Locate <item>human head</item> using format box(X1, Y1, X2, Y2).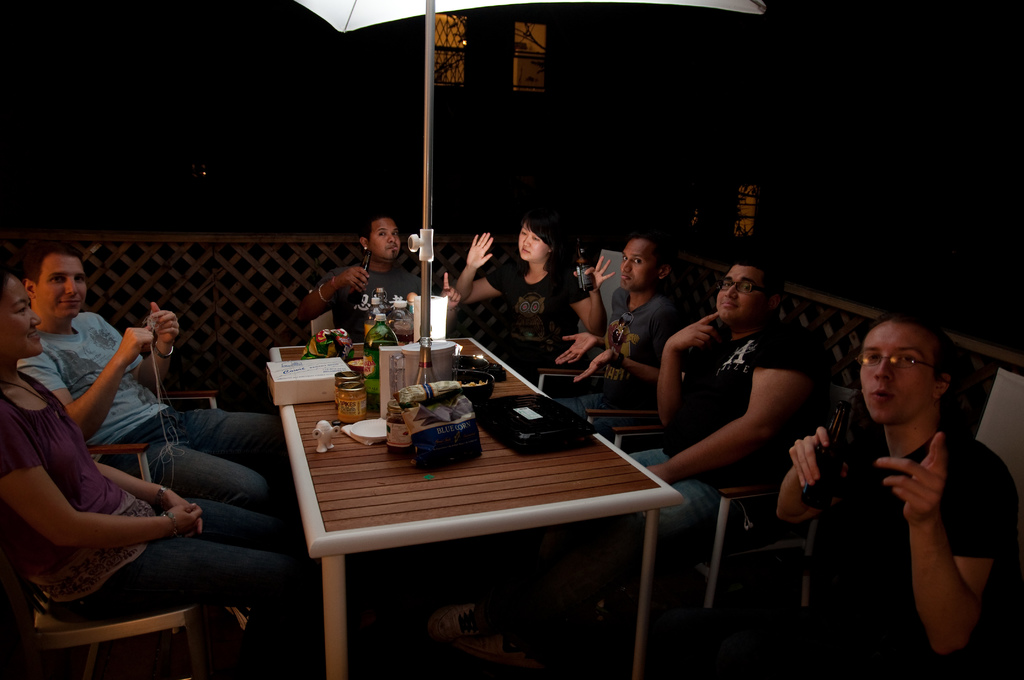
box(516, 219, 561, 259).
